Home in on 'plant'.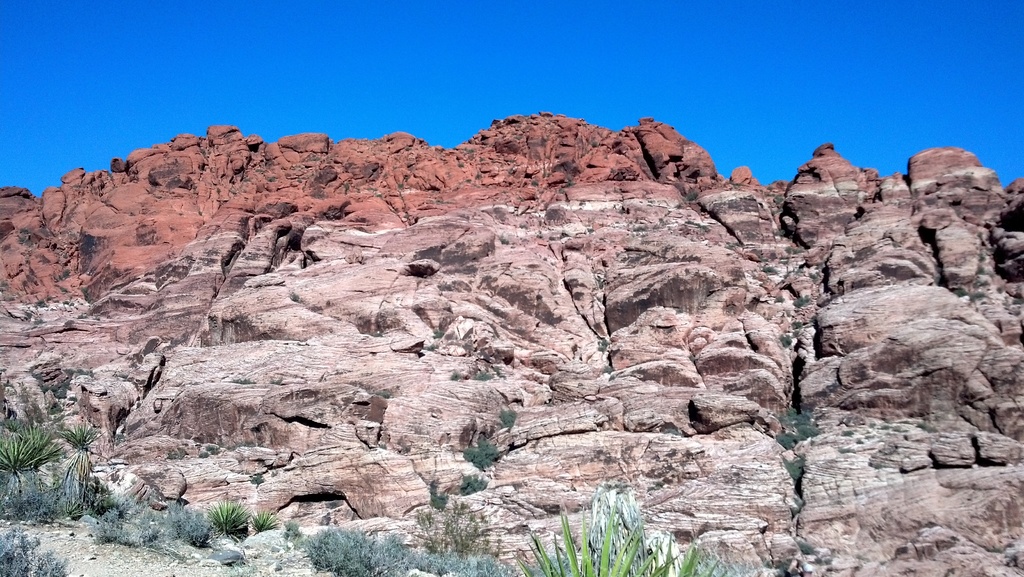
Homed in at 59 266 71 279.
